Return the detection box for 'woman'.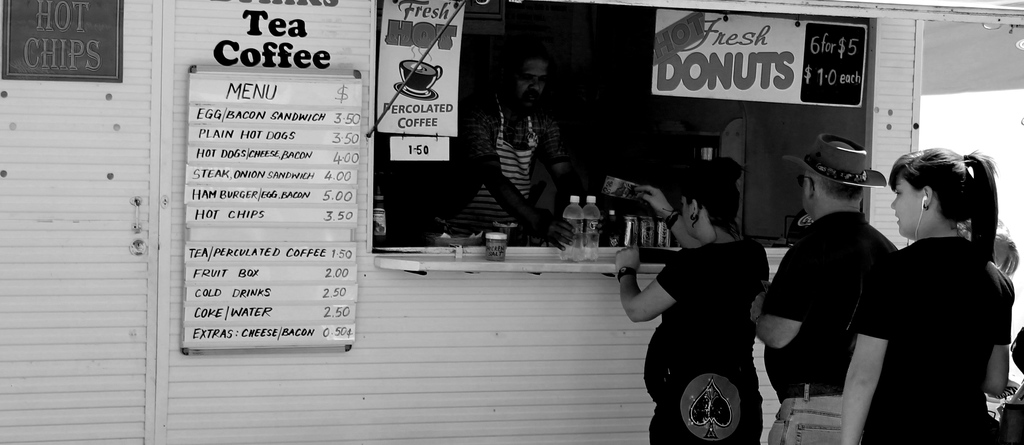
locate(607, 154, 772, 444).
